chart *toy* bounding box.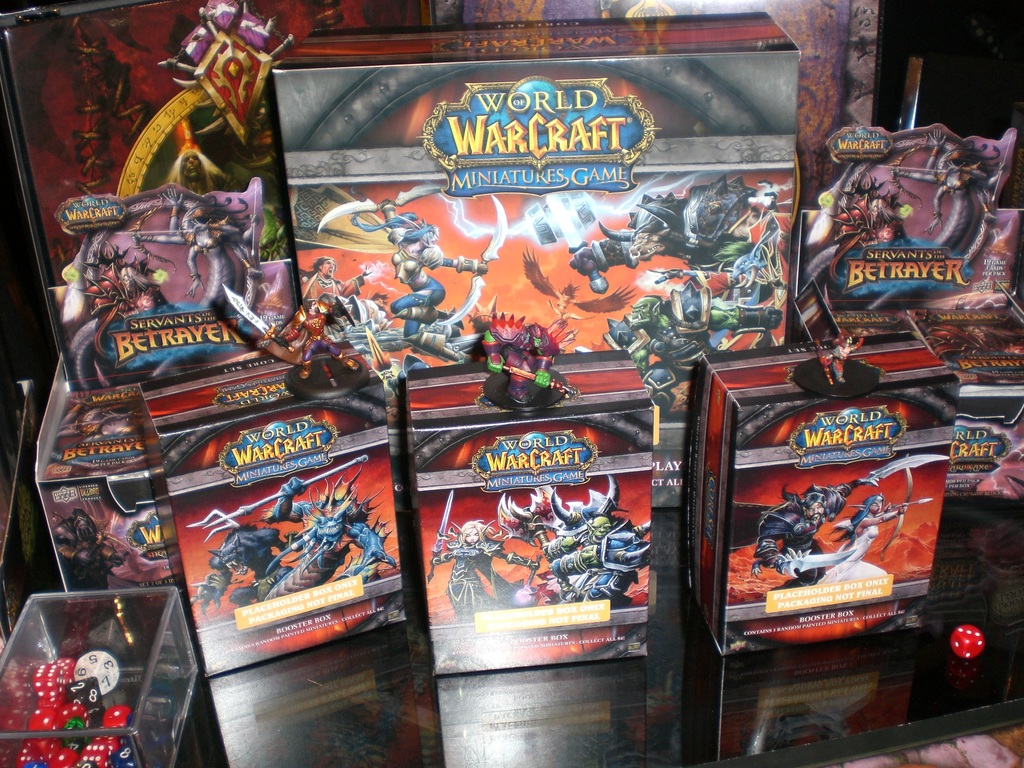
Charted: box(255, 207, 285, 267).
